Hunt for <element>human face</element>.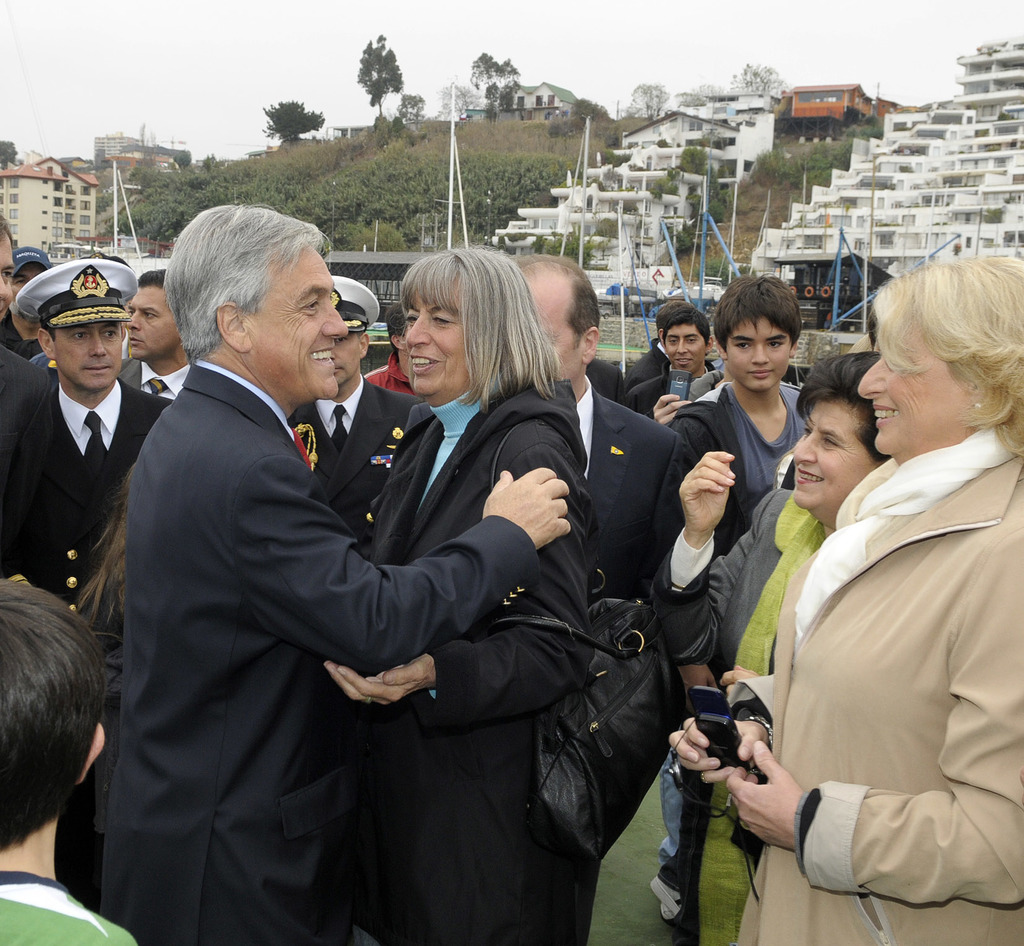
Hunted down at left=394, top=271, right=470, bottom=390.
